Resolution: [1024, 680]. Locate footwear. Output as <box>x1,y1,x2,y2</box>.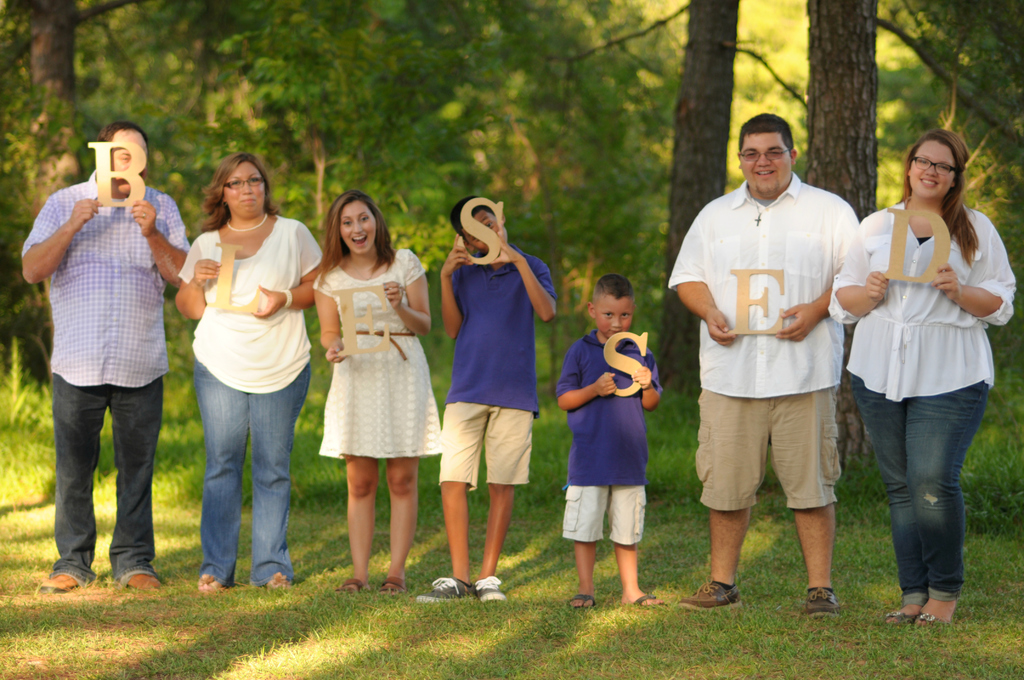
<box>468,581,505,603</box>.
